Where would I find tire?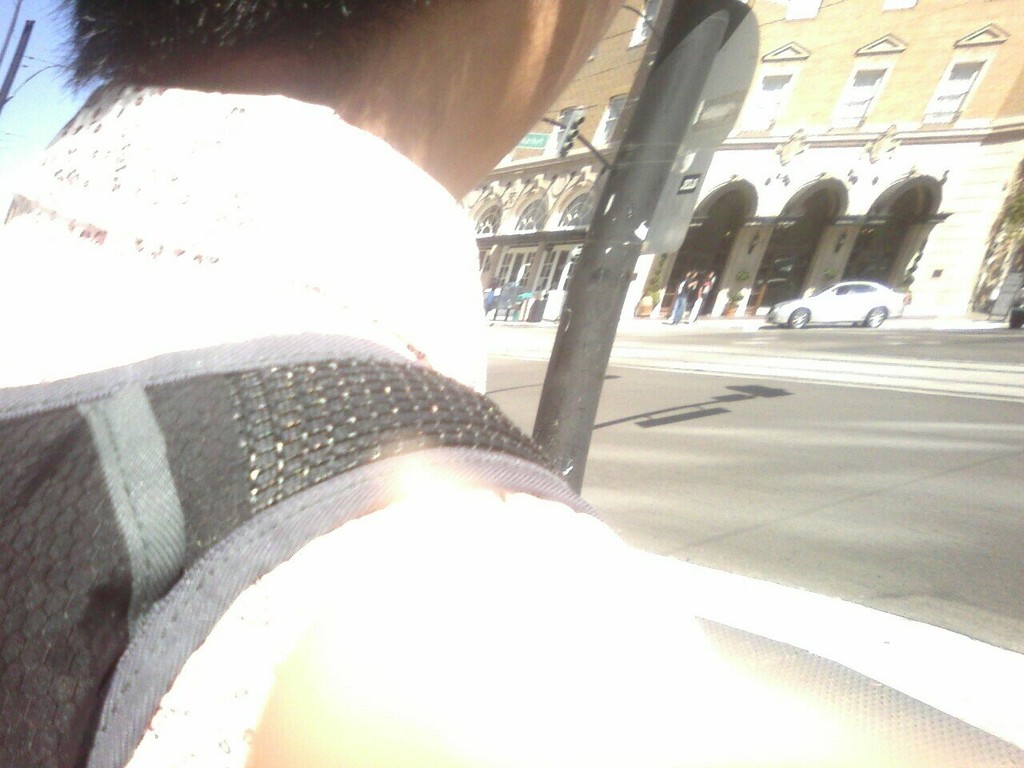
At (left=867, top=306, right=887, bottom=327).
